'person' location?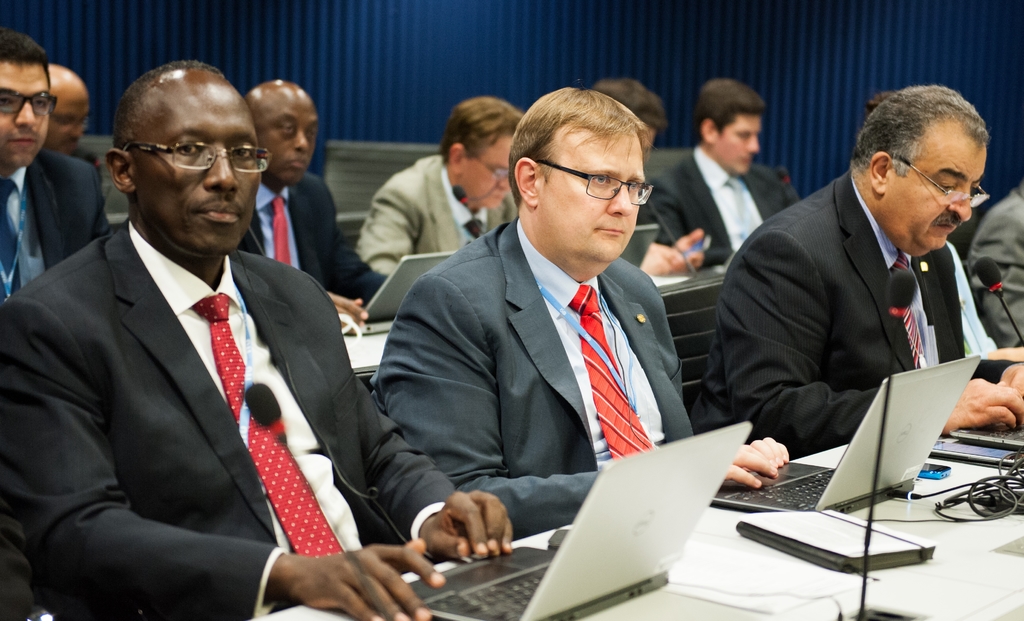
bbox(241, 79, 362, 333)
